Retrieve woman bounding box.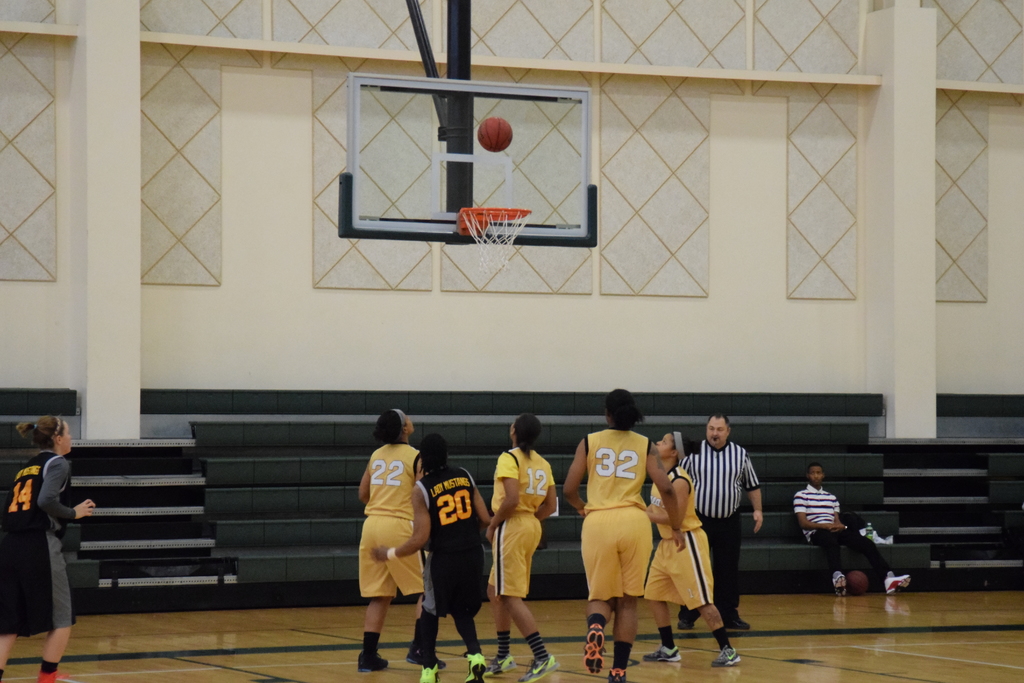
Bounding box: (643, 431, 742, 672).
